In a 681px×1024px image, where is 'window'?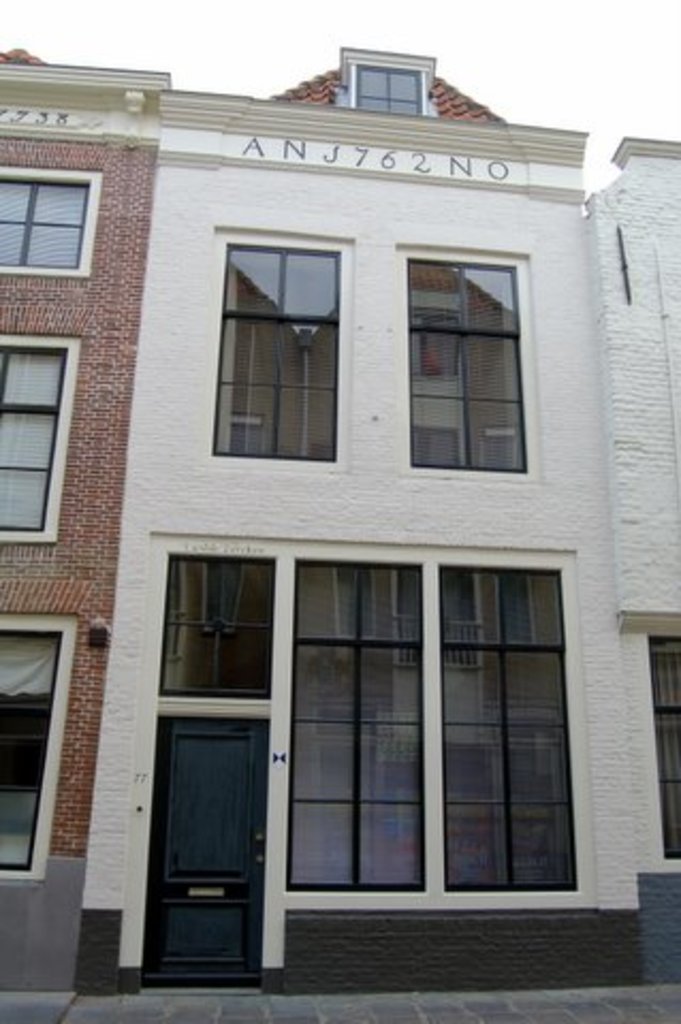
0,324,85,542.
